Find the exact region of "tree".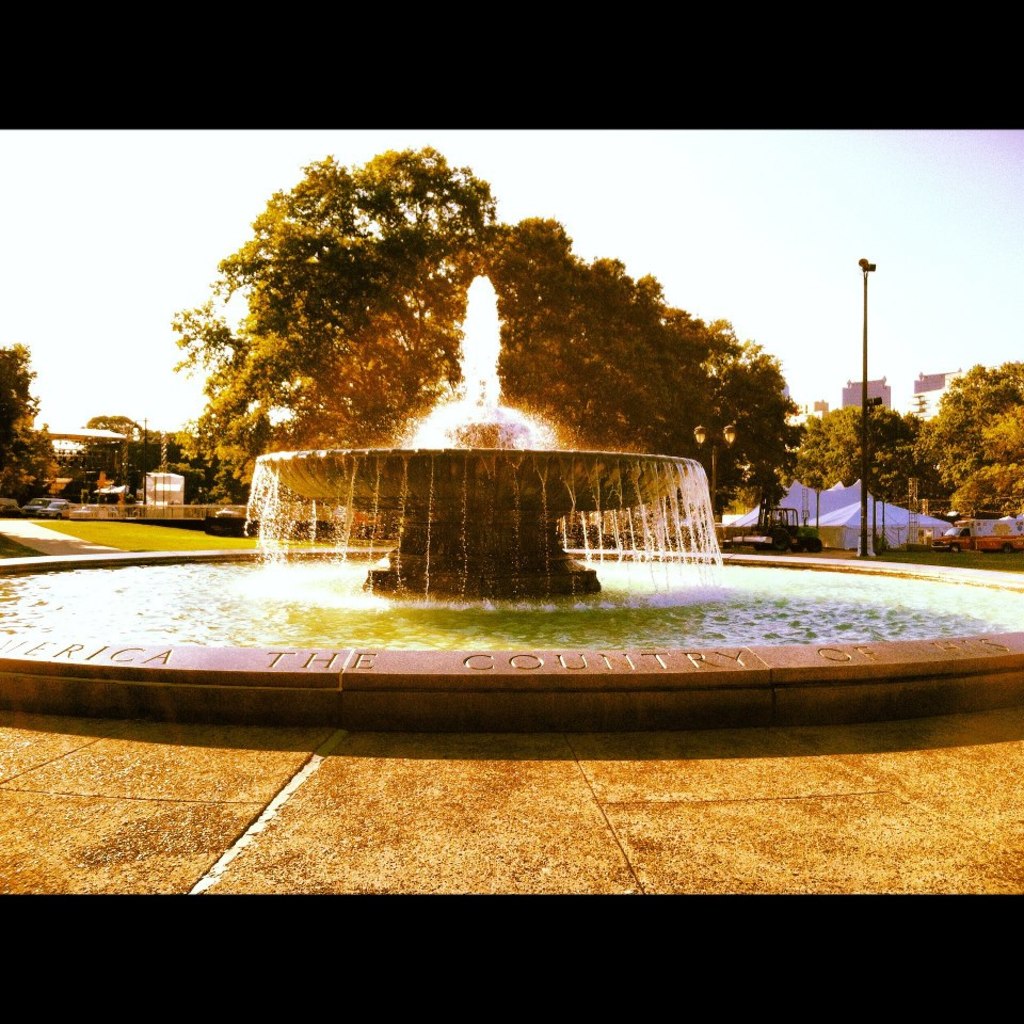
Exact region: {"x1": 797, "y1": 355, "x2": 1020, "y2": 530}.
